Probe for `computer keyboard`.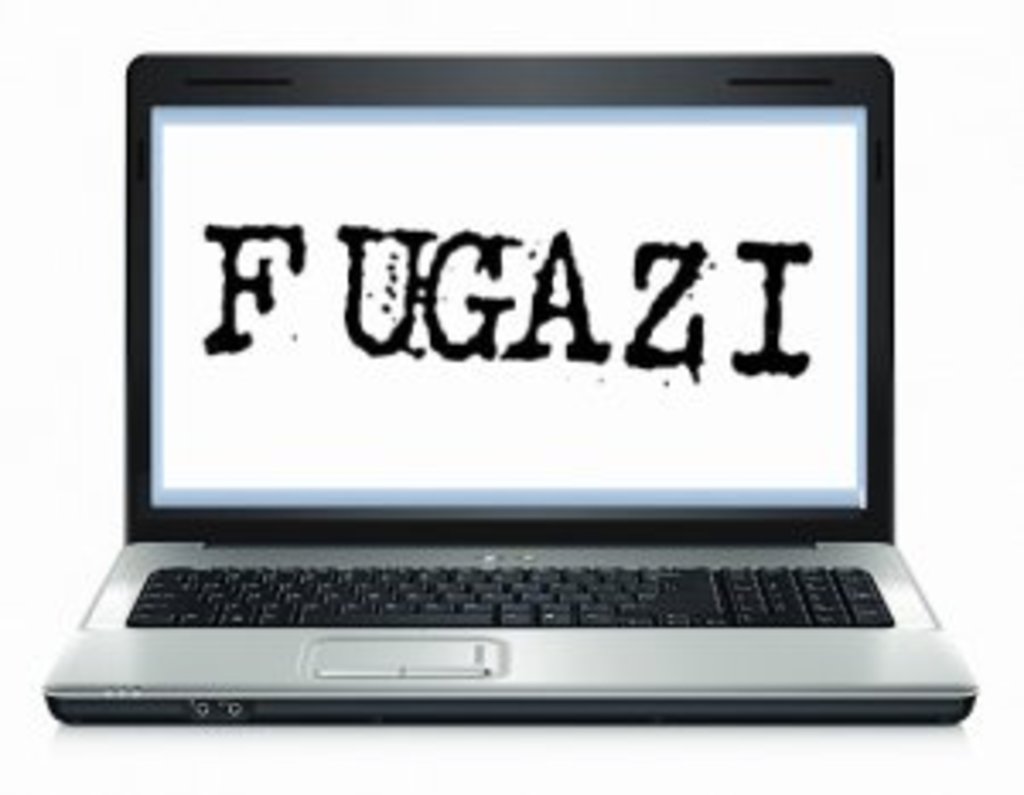
Probe result: BBox(123, 560, 894, 628).
